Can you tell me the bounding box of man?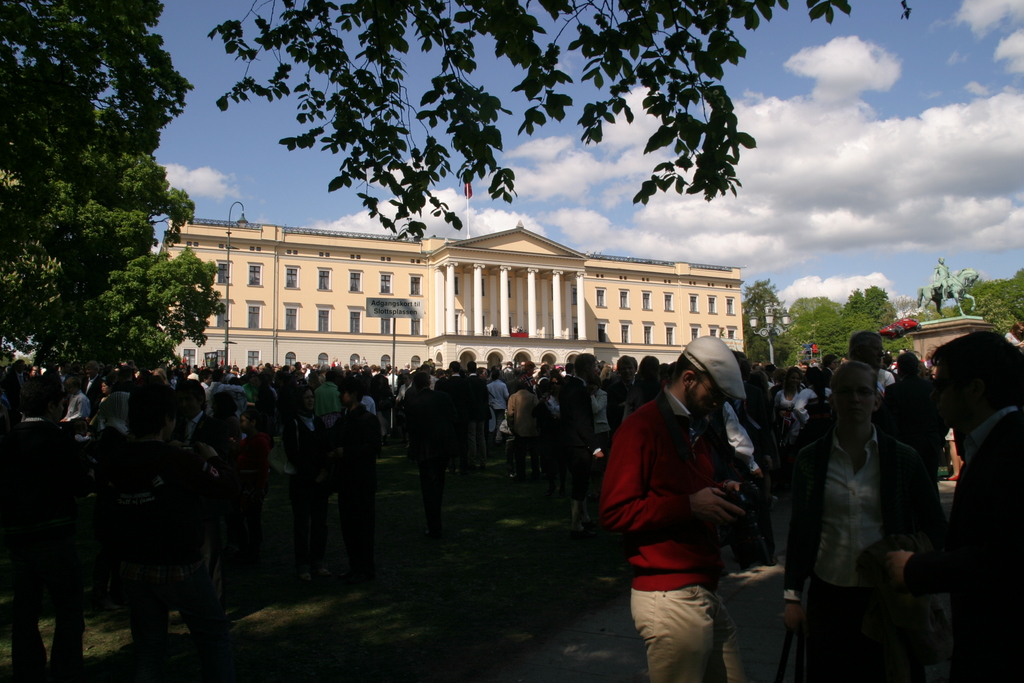
select_region(287, 378, 337, 559).
